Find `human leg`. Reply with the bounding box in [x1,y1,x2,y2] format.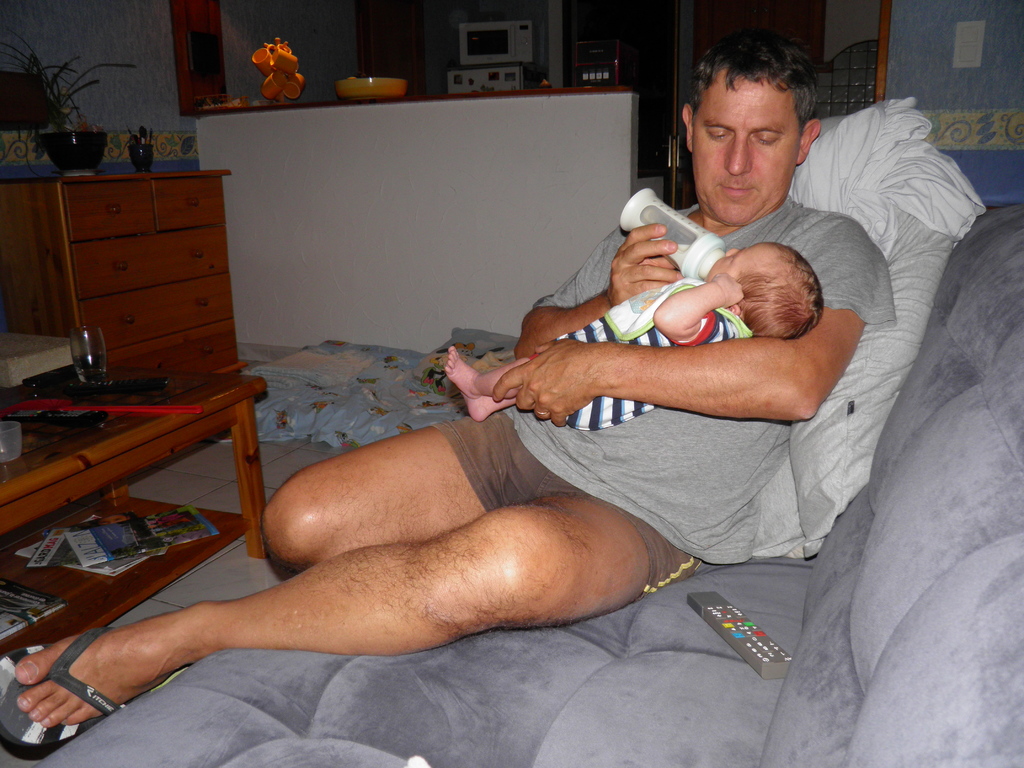
[259,406,571,566].
